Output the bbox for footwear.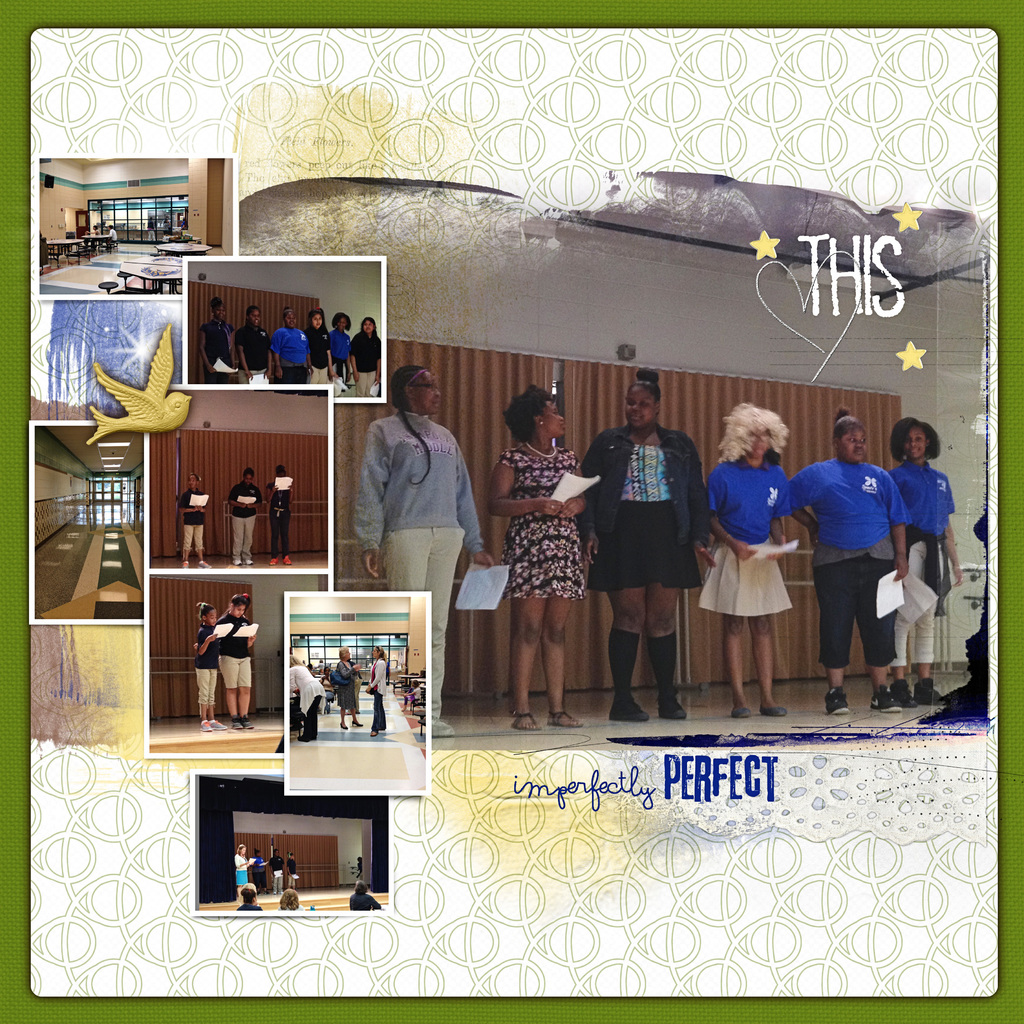
l=506, t=708, r=541, b=727.
